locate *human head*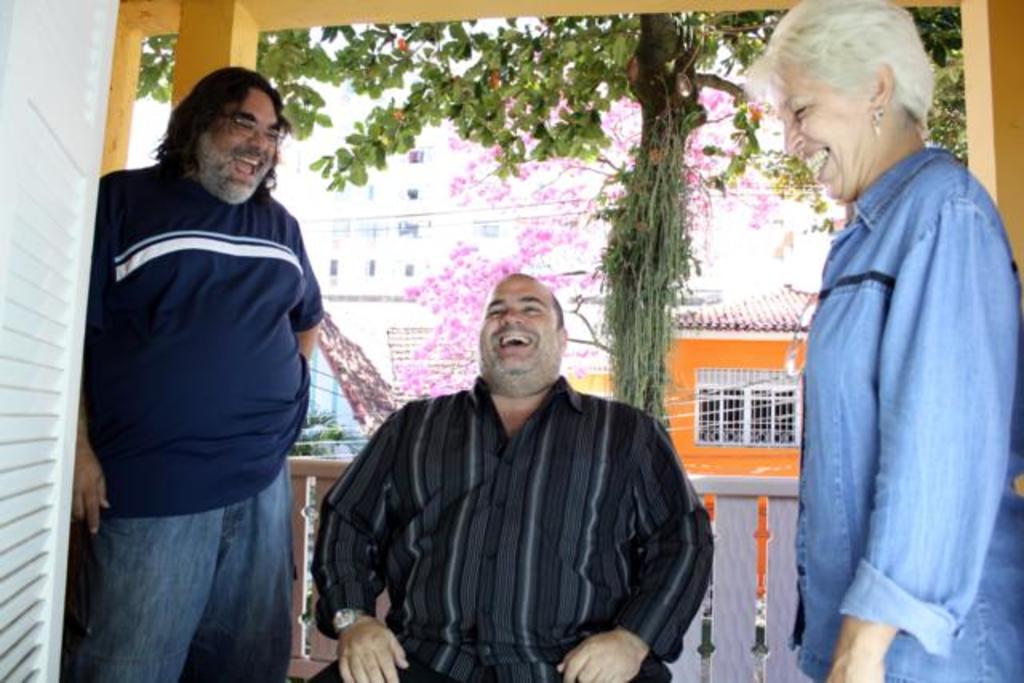
475/269/573/400
